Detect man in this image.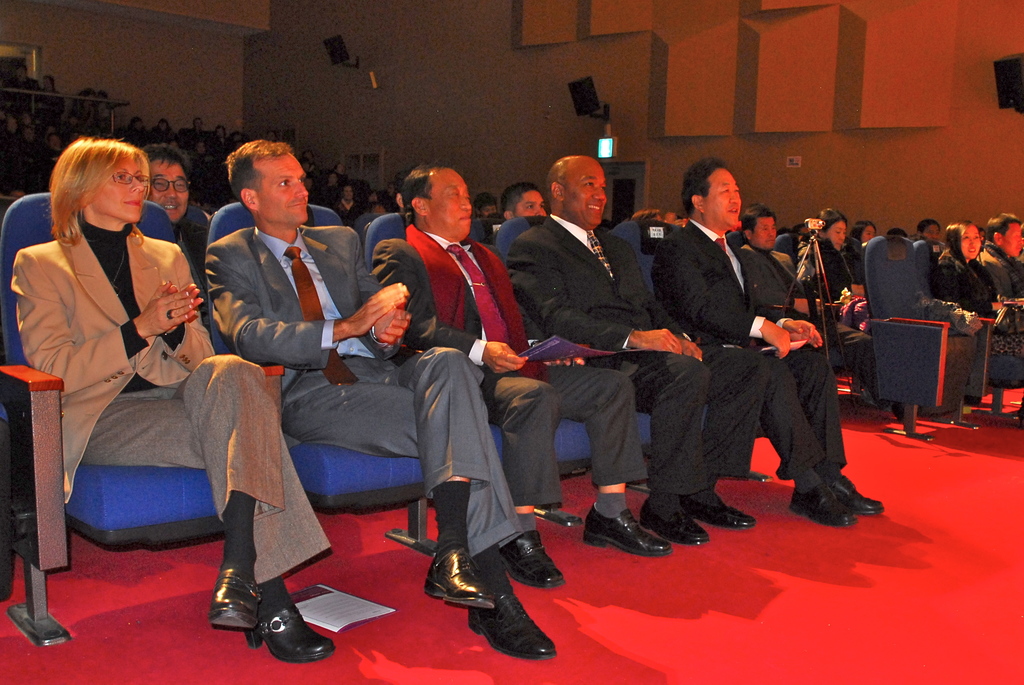
Detection: (left=509, top=152, right=755, bottom=544).
